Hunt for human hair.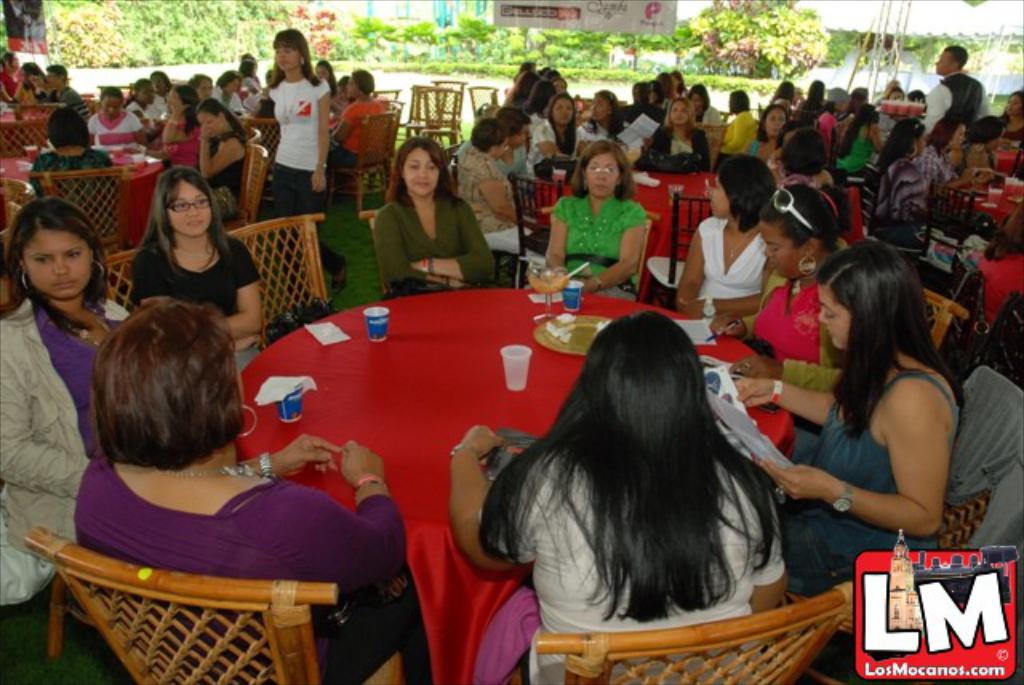
Hunted down at region(46, 107, 88, 154).
